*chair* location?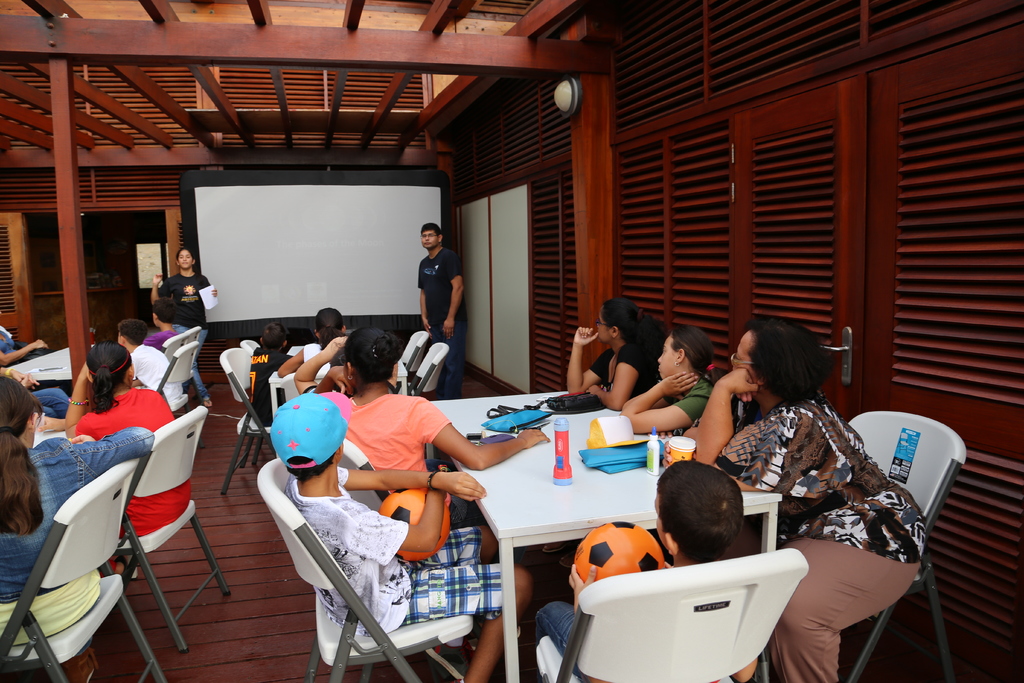
{"x1": 155, "y1": 338, "x2": 198, "y2": 418}
